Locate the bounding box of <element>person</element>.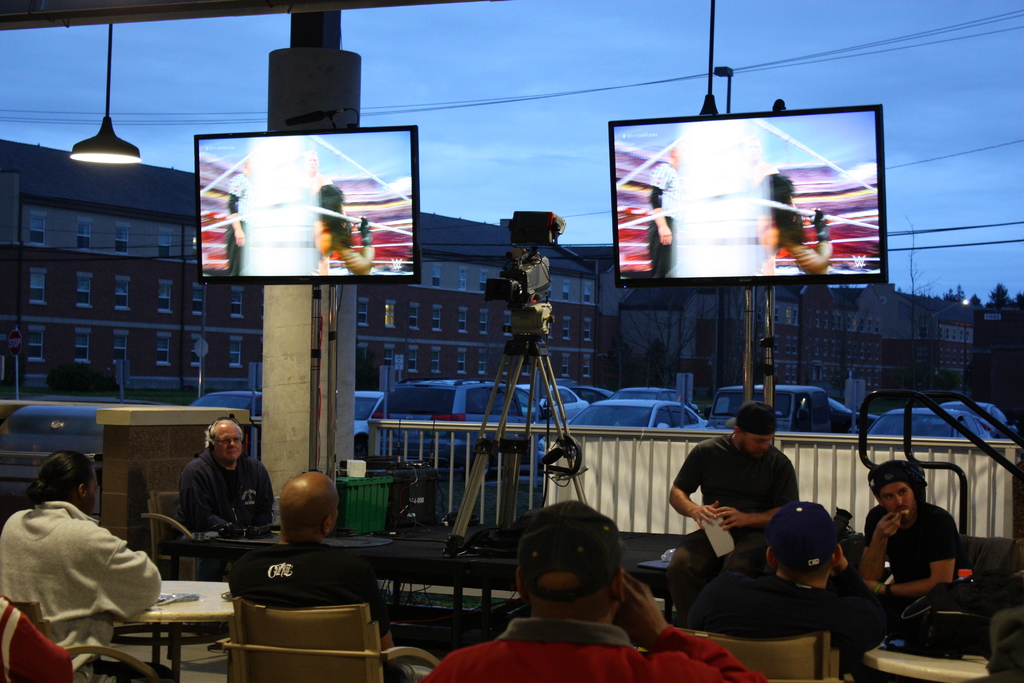
Bounding box: 665/400/795/622.
